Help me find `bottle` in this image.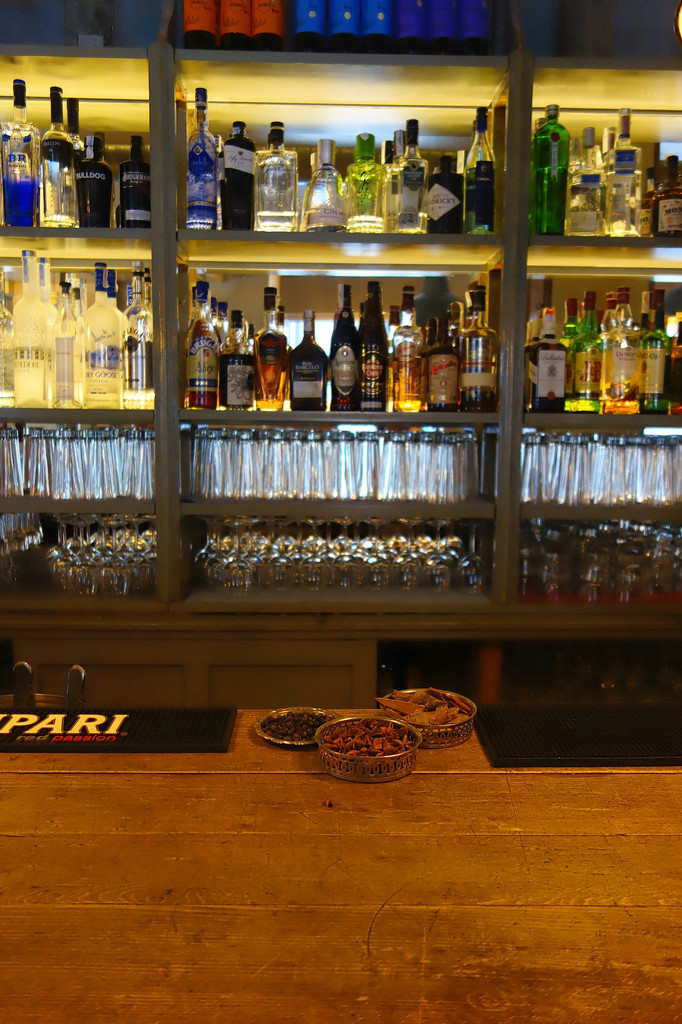
Found it: {"left": 366, "top": 284, "right": 393, "bottom": 411}.
